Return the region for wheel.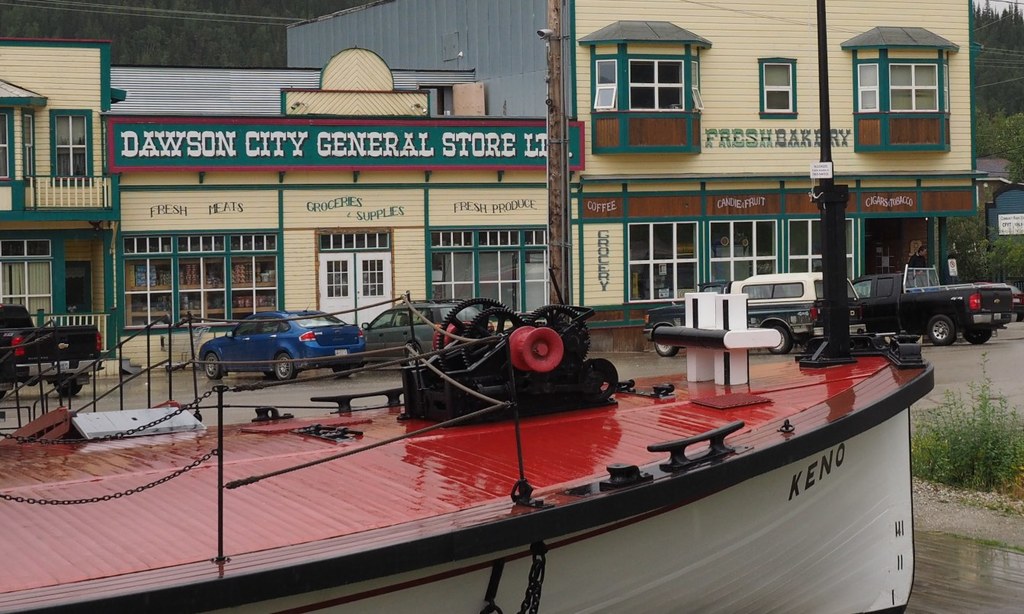
Rect(438, 294, 516, 369).
